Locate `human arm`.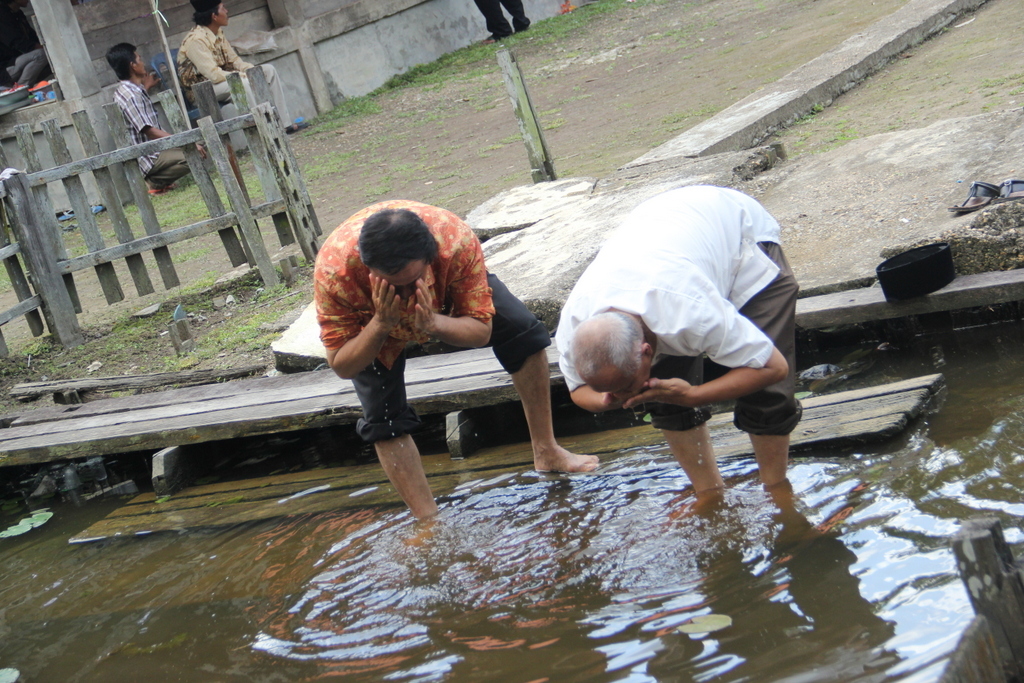
Bounding box: l=223, t=29, r=263, b=77.
